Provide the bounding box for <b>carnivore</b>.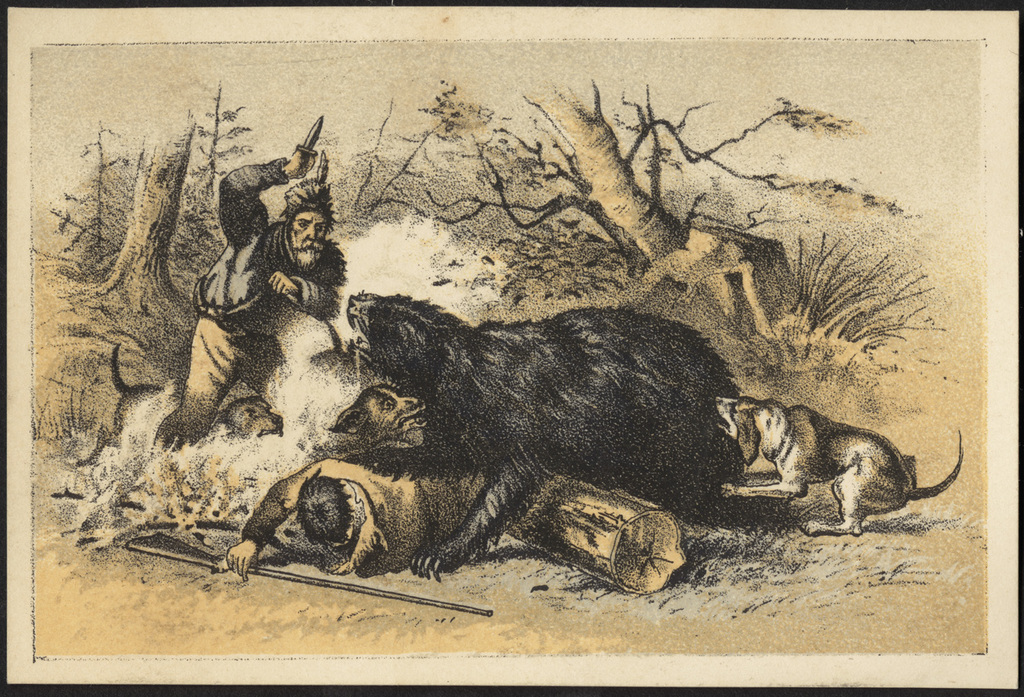
x1=711 y1=390 x2=961 y2=537.
